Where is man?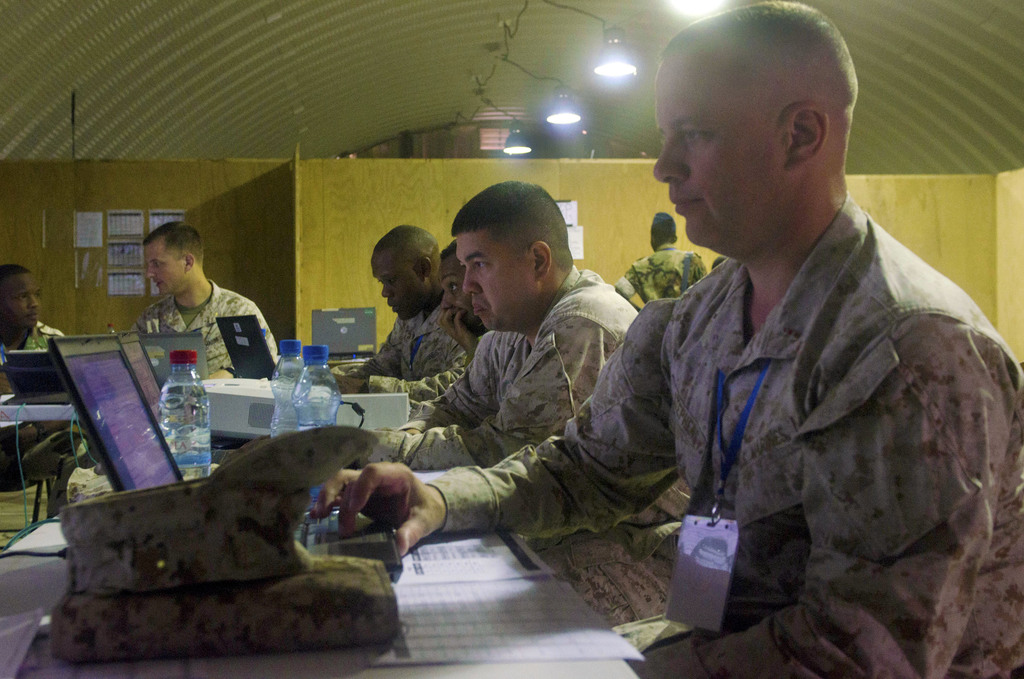
[0,258,68,388].
